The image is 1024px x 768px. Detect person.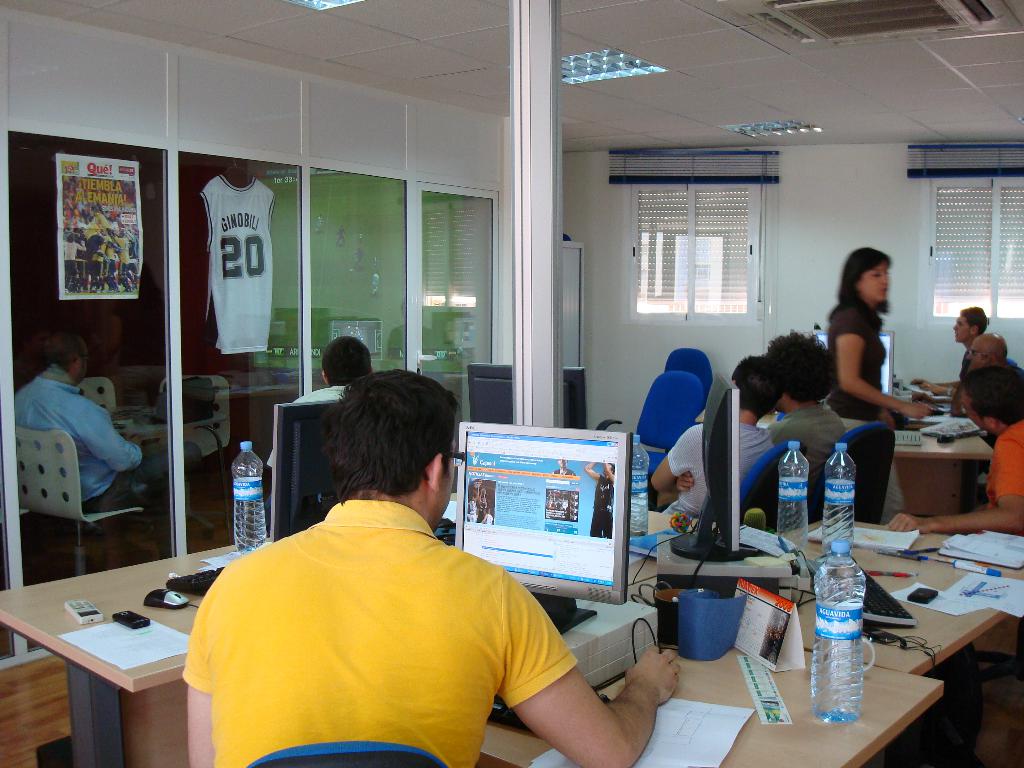
Detection: (824,232,926,525).
